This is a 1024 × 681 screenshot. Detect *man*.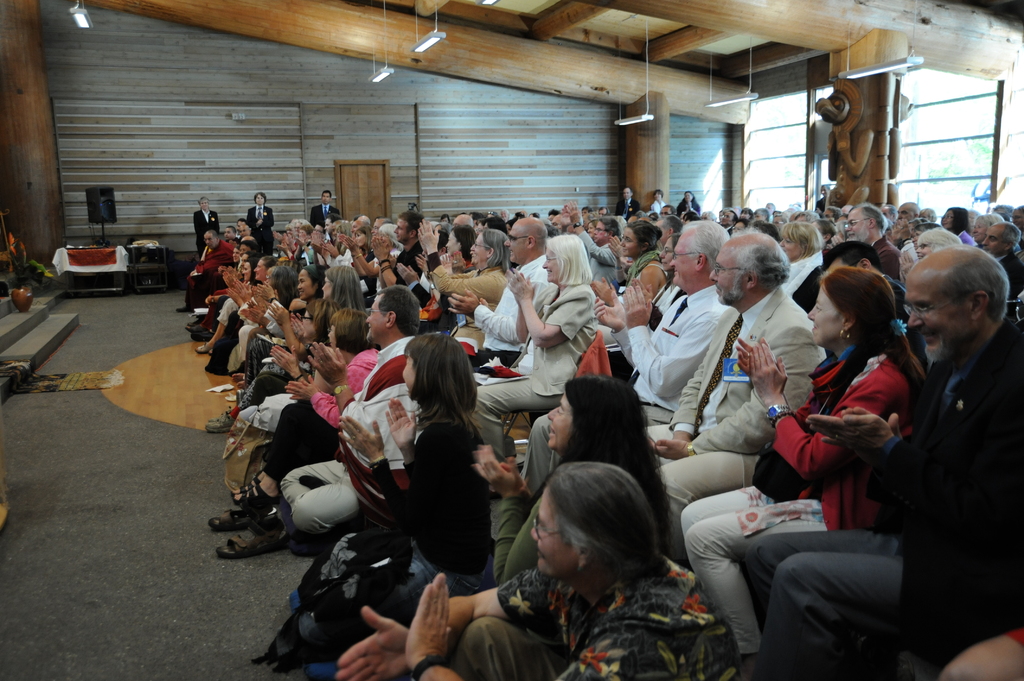
588/216/741/433.
